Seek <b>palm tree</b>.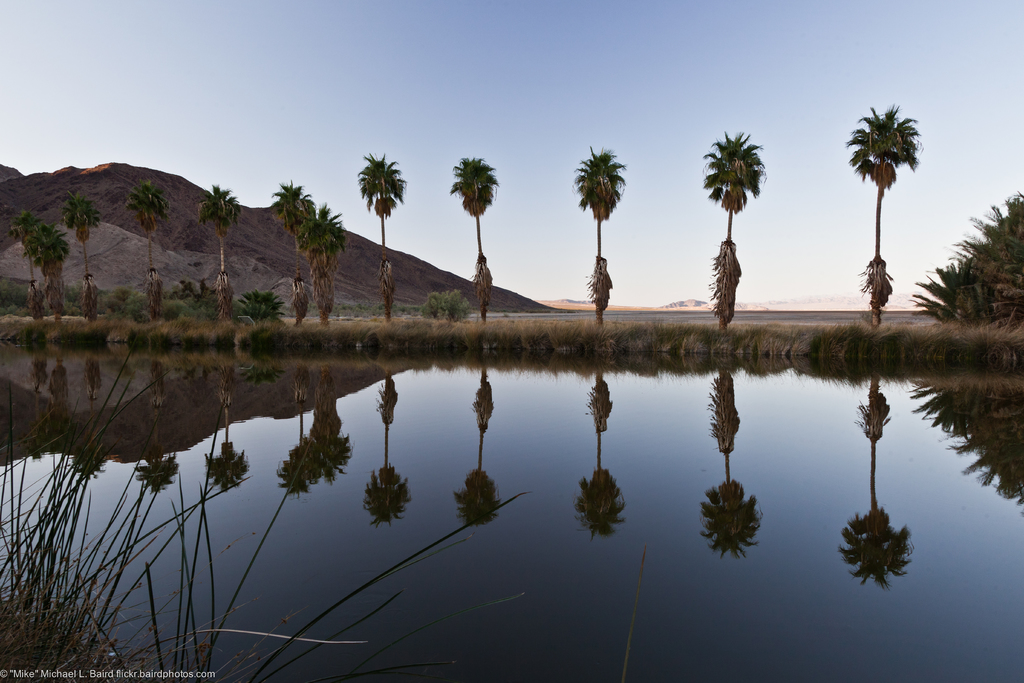
[x1=568, y1=142, x2=631, y2=321].
